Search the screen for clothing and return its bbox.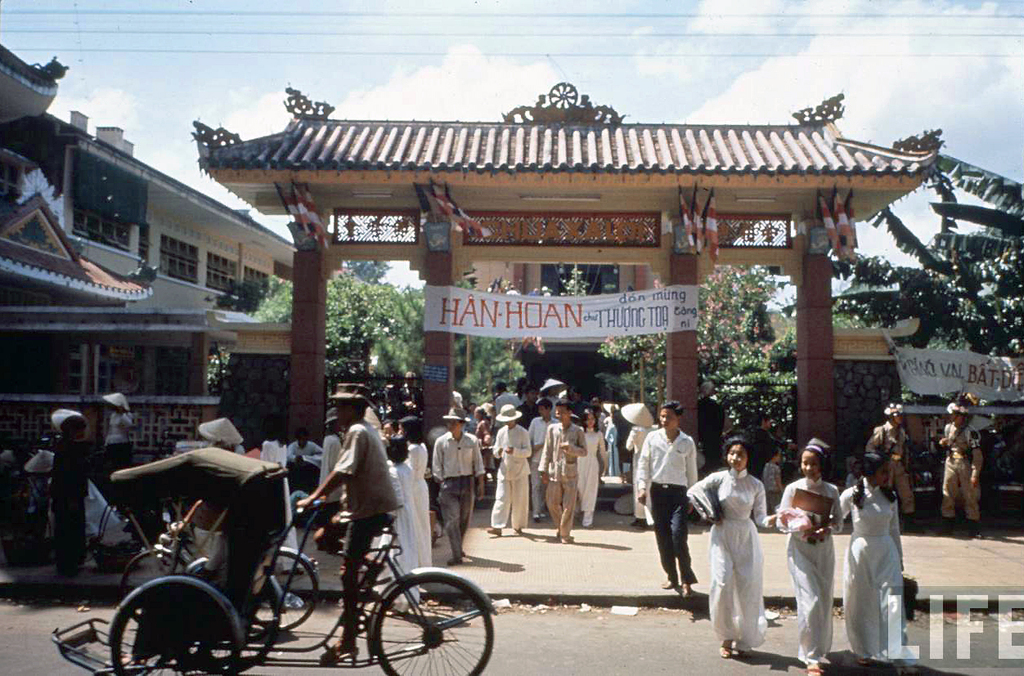
Found: Rect(574, 419, 600, 511).
